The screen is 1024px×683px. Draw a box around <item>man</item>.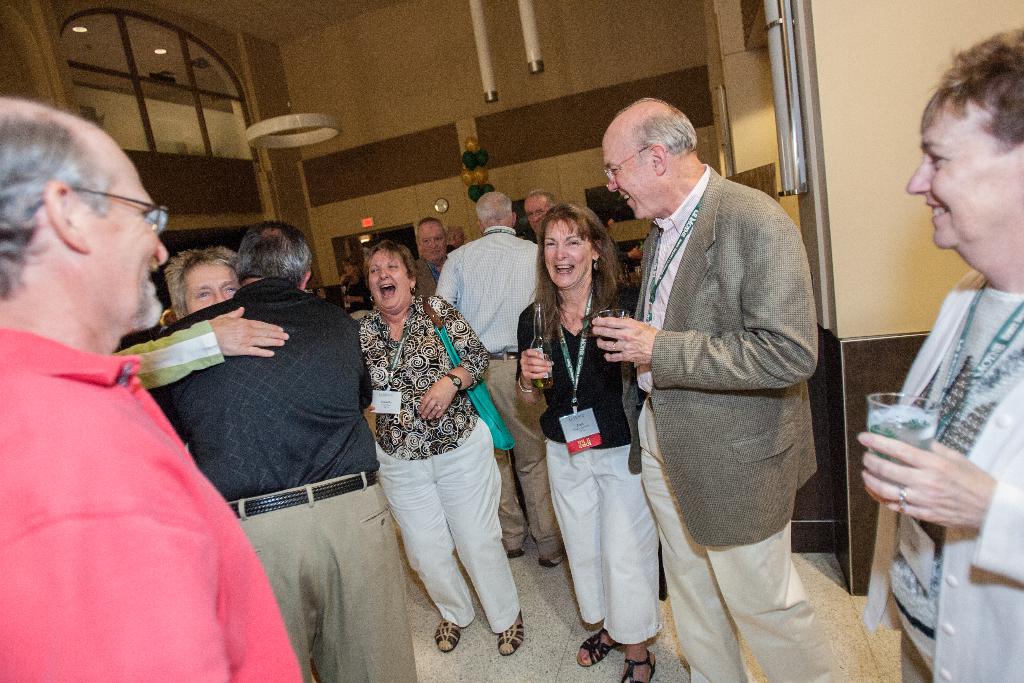
x1=125 y1=242 x2=287 y2=395.
